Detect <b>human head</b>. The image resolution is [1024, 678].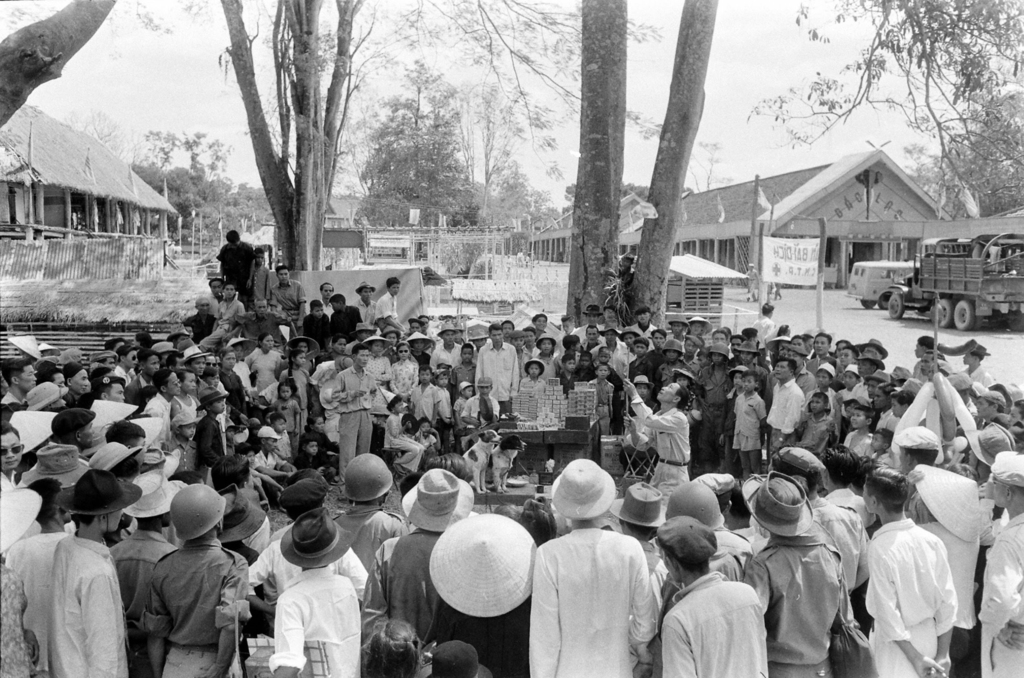
bbox=(975, 391, 1002, 419).
